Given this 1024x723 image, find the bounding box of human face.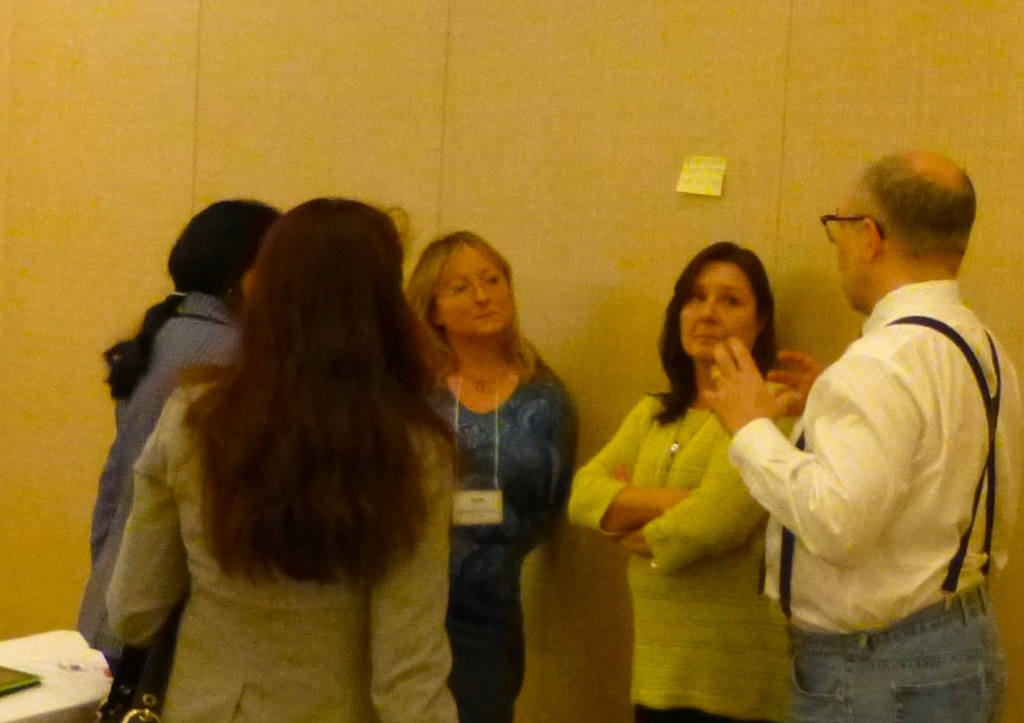
{"left": 434, "top": 245, "right": 511, "bottom": 336}.
